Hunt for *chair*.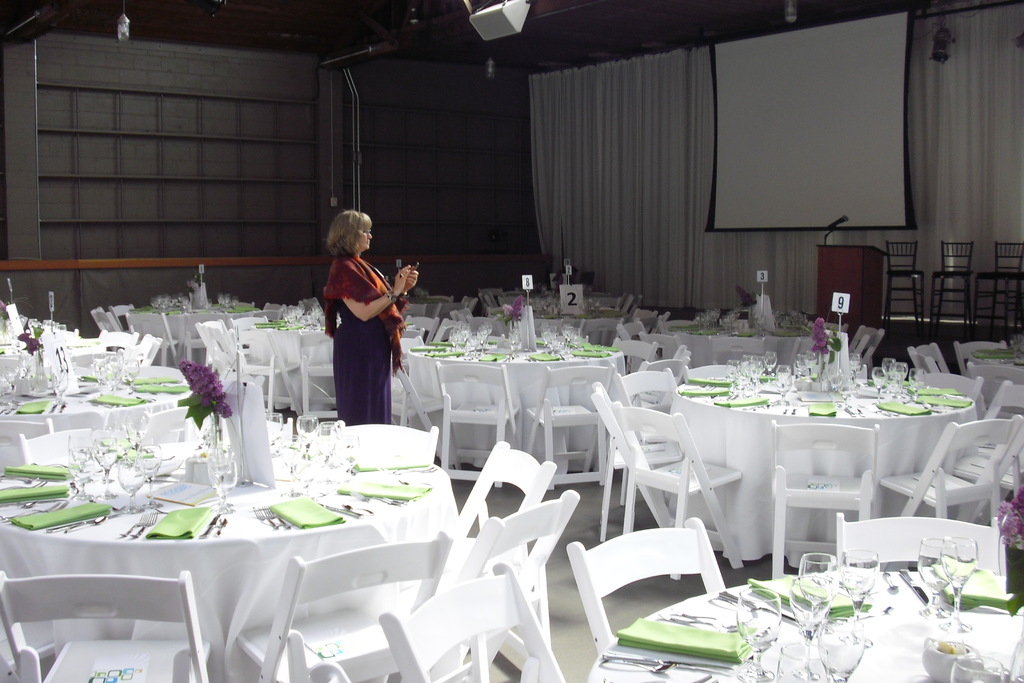
Hunted down at l=950, t=378, r=1023, b=505.
